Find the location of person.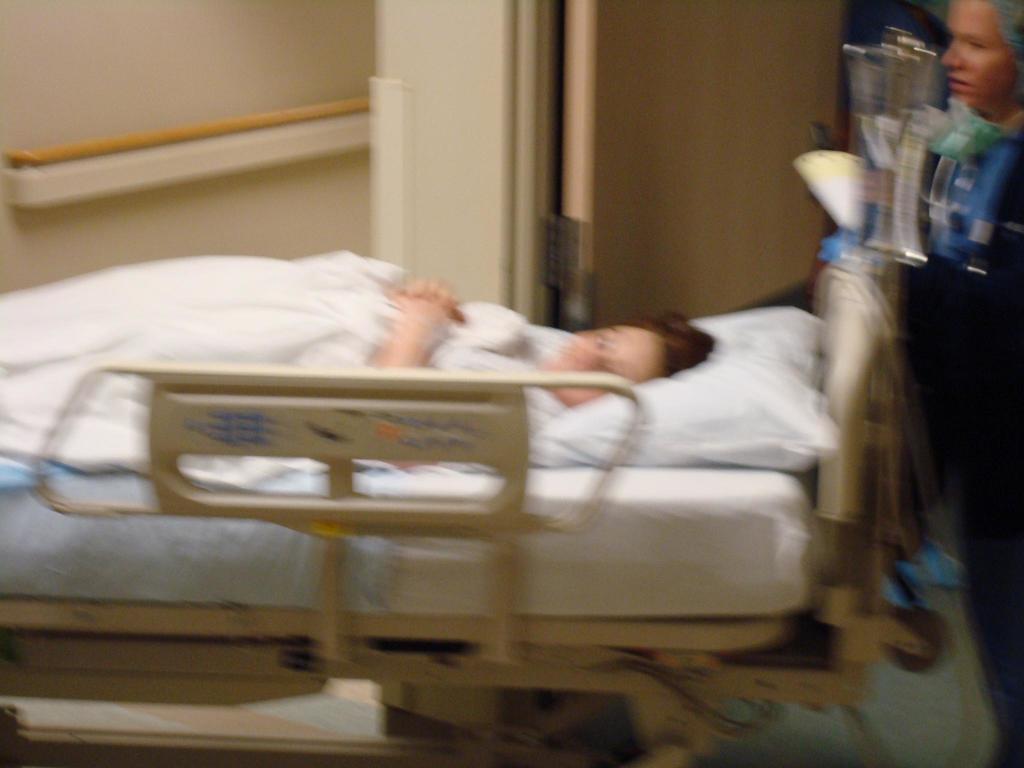
Location: 0/269/701/490.
